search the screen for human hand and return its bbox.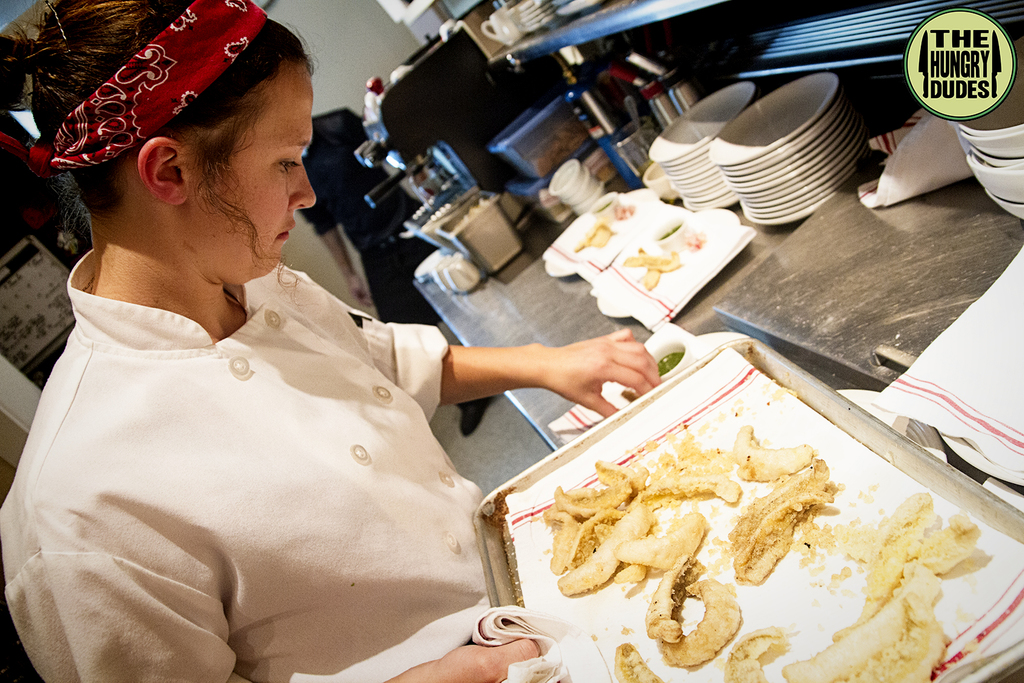
Found: [left=346, top=278, right=376, bottom=309].
